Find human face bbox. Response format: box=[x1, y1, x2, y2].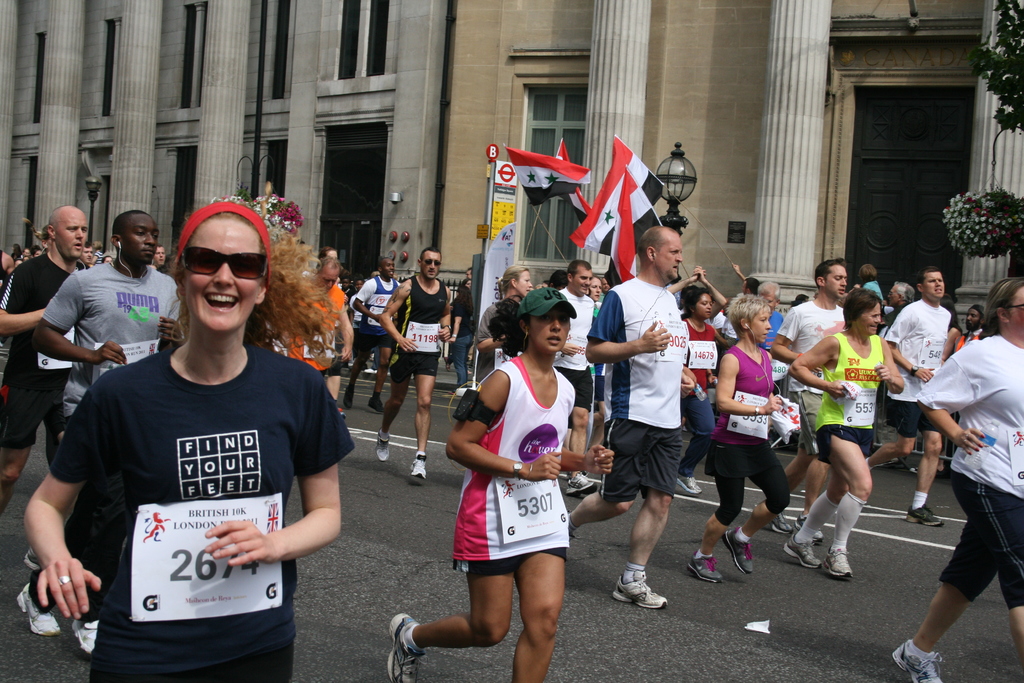
box=[528, 304, 571, 352].
